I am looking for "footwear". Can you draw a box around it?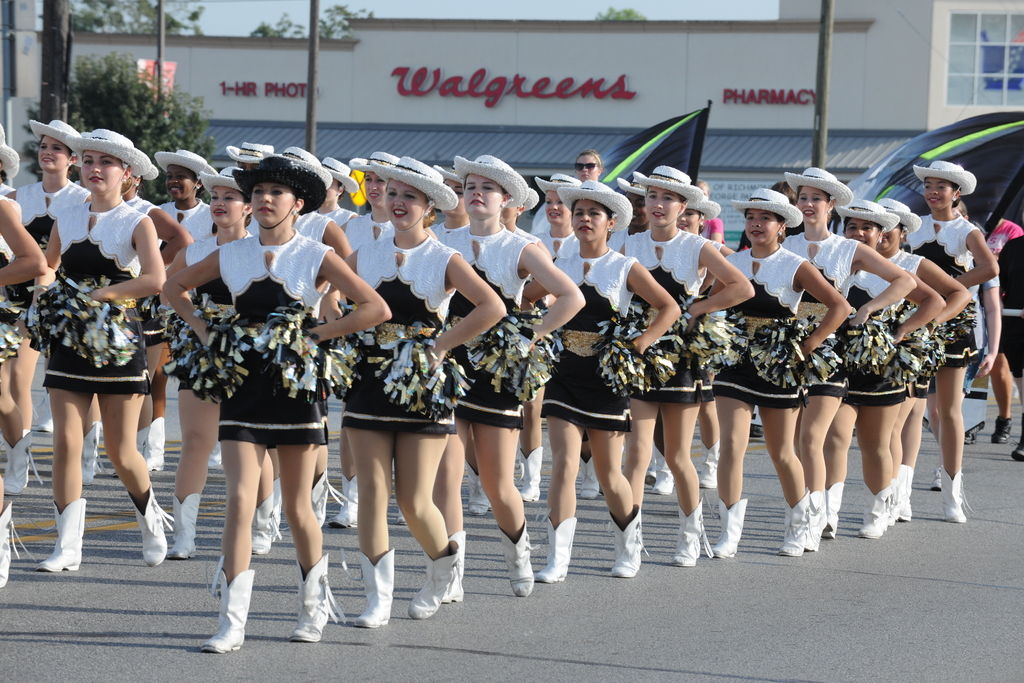
Sure, the bounding box is [left=609, top=500, right=650, bottom=579].
